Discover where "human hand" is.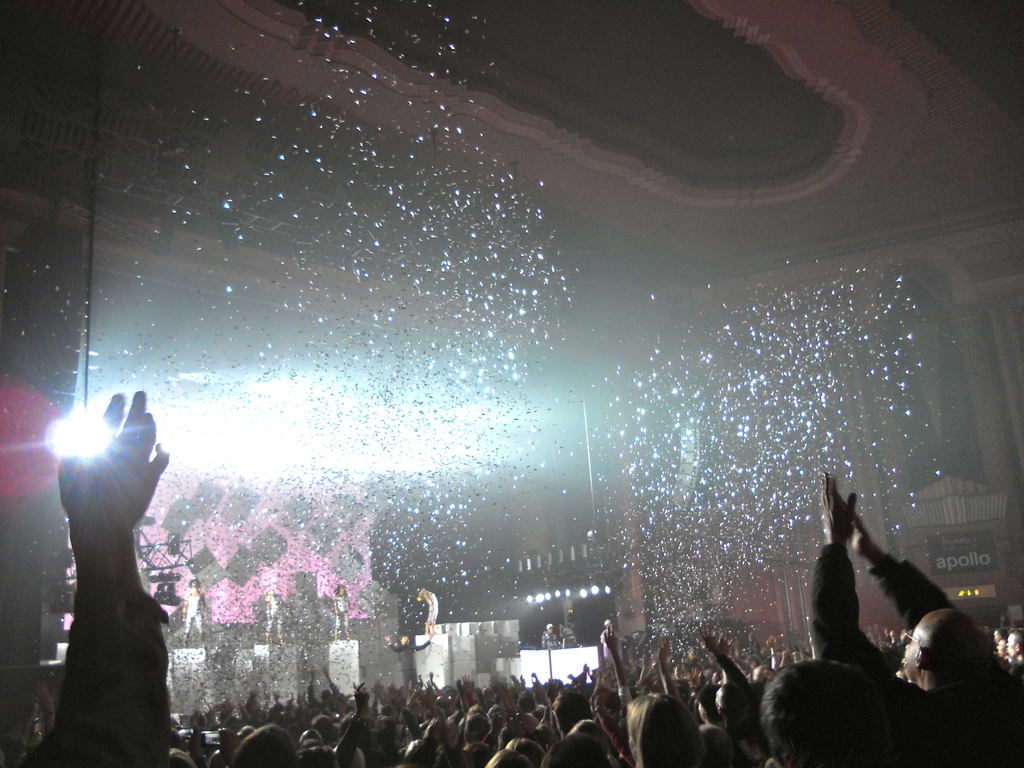
Discovered at x1=817, y1=468, x2=855, y2=549.
